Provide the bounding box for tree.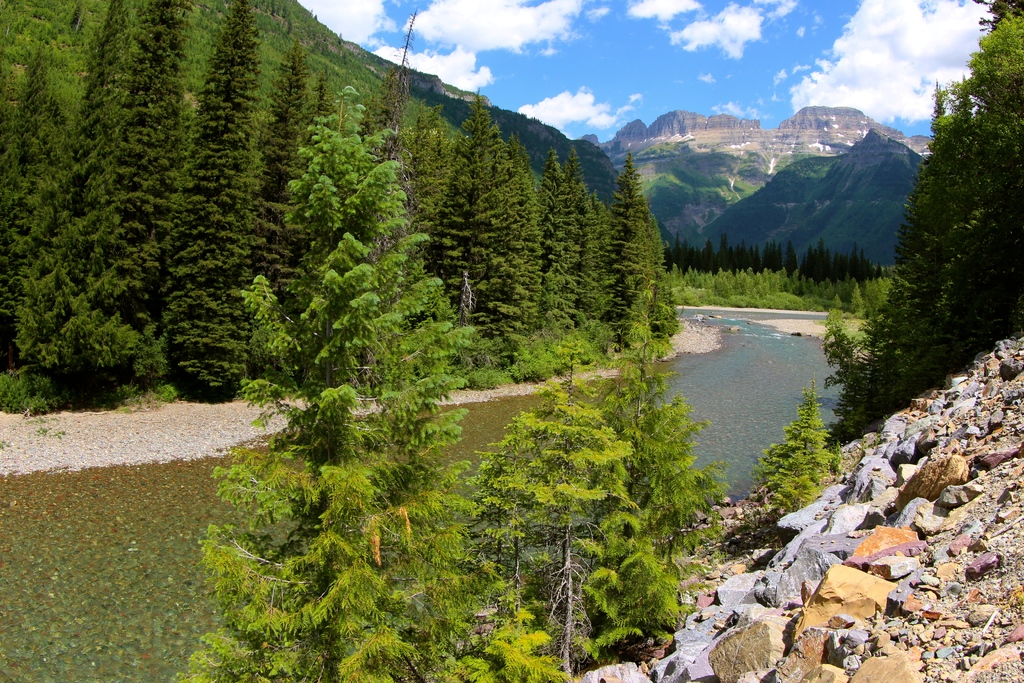
{"x1": 156, "y1": 0, "x2": 276, "y2": 406}.
